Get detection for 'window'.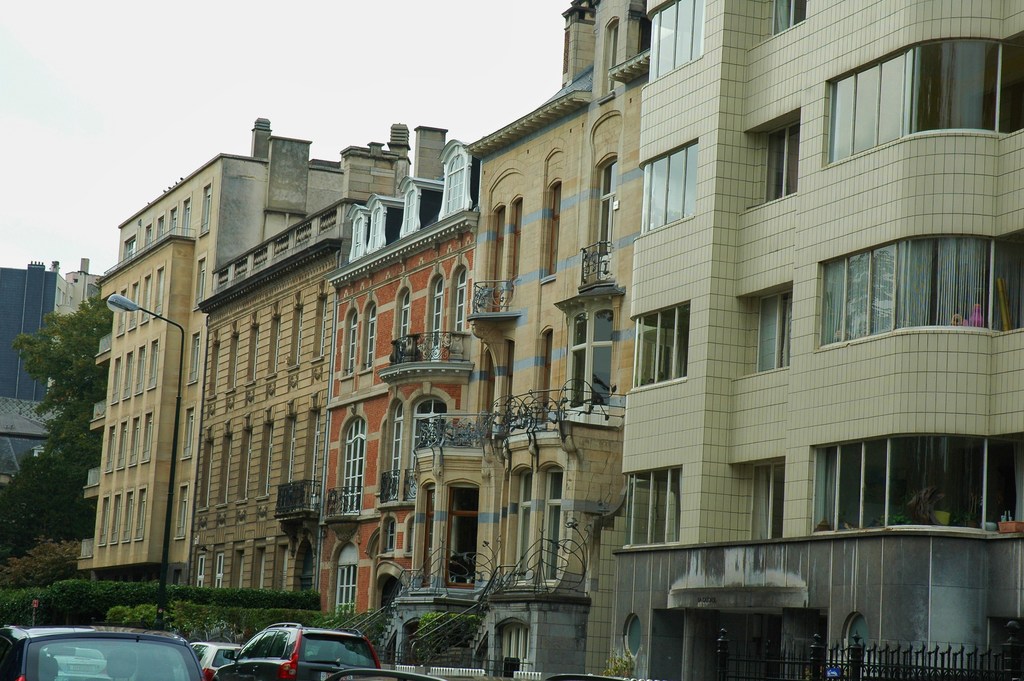
Detection: {"left": 623, "top": 469, "right": 678, "bottom": 544}.
